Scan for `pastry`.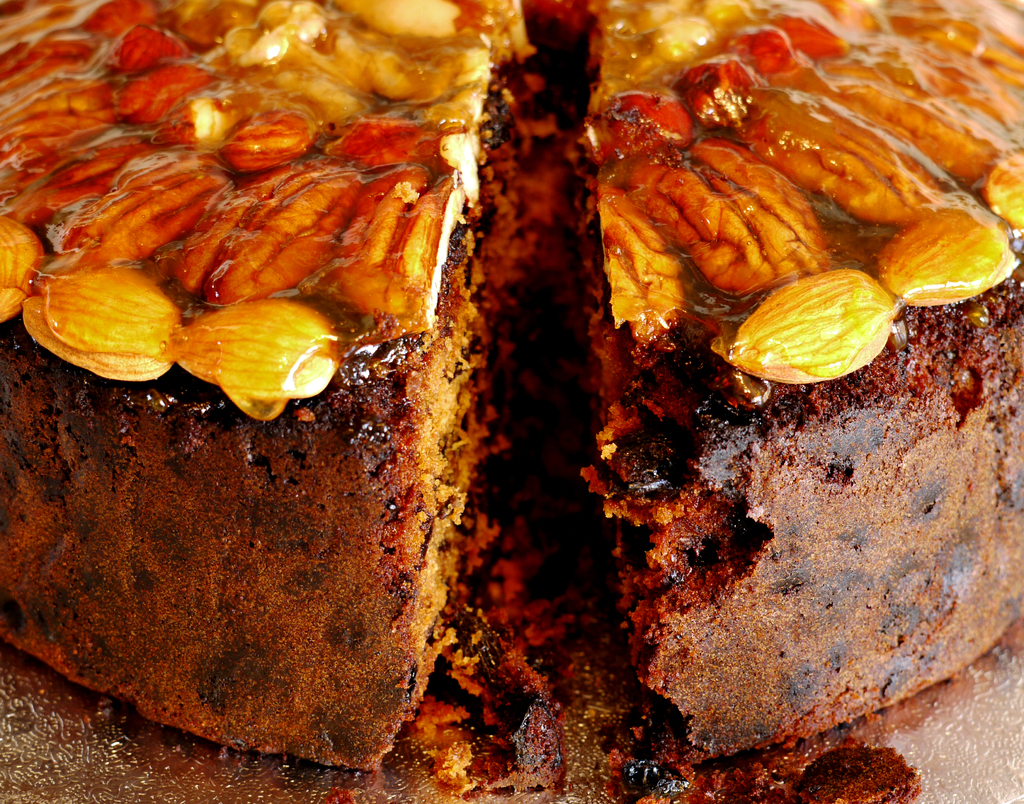
Scan result: <region>1, 142, 480, 702</region>.
